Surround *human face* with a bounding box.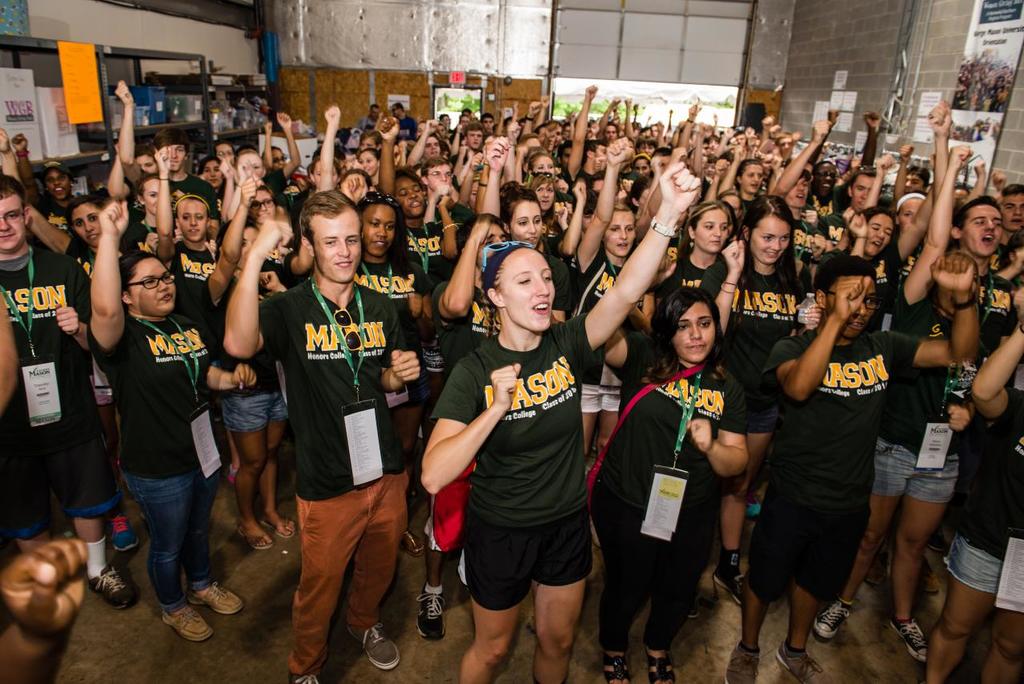
<box>430,165,450,190</box>.
